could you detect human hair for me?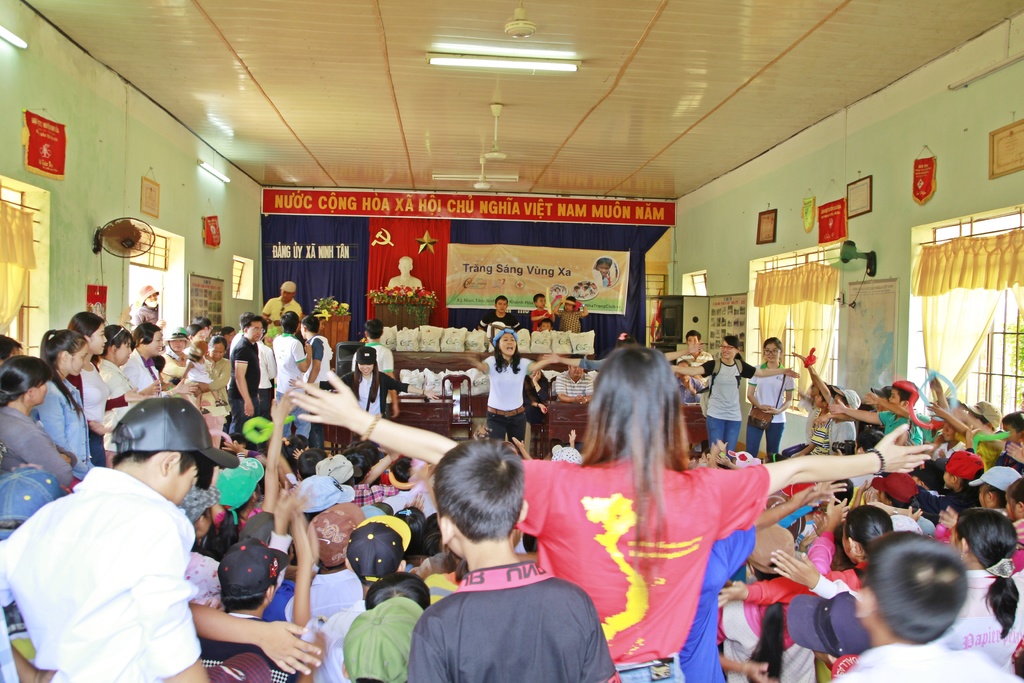
Detection result: BBox(685, 331, 702, 344).
